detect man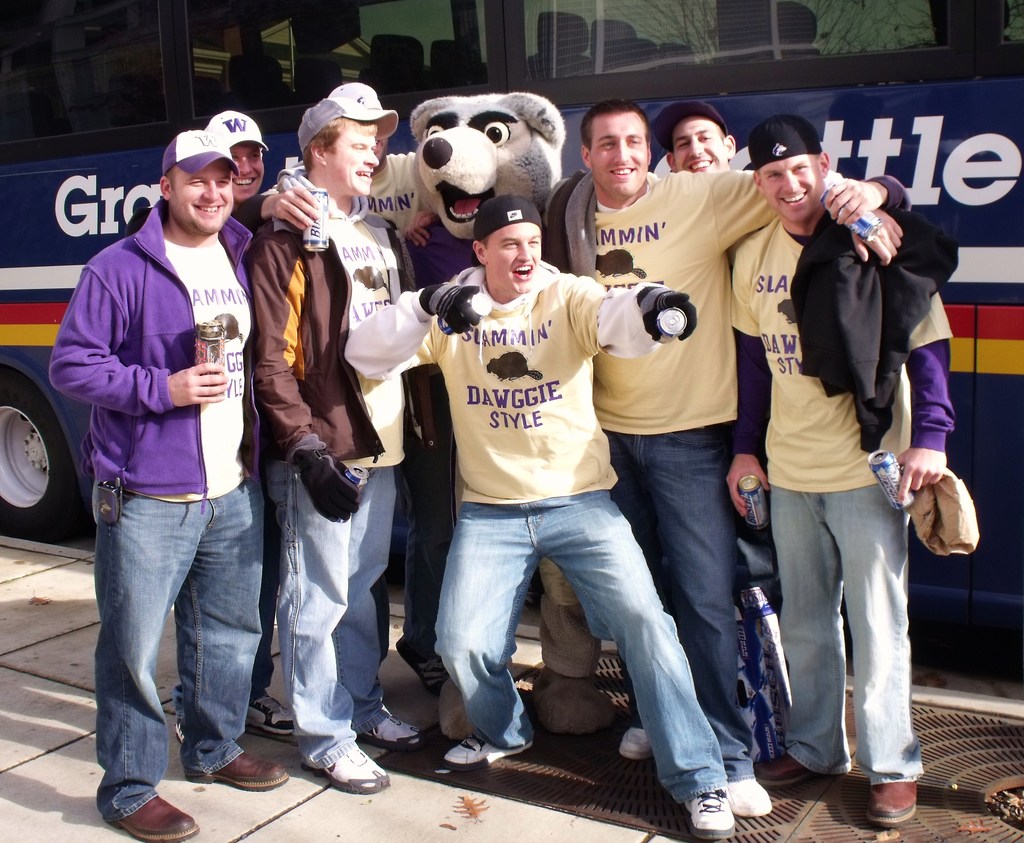
612:101:746:755
